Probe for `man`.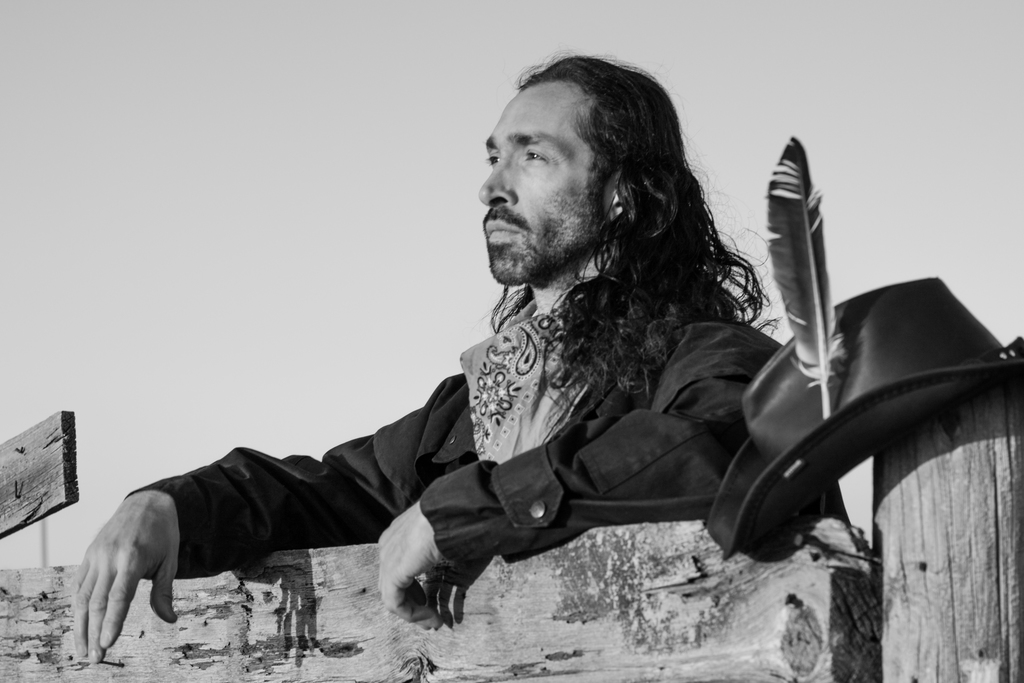
Probe result: detection(78, 94, 924, 652).
